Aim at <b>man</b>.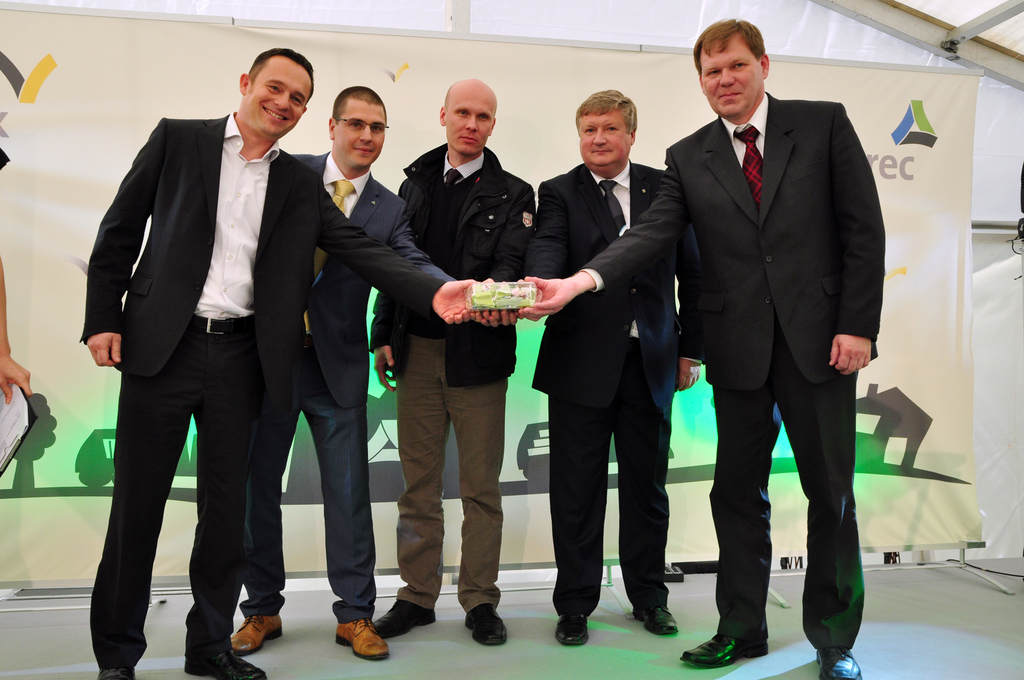
Aimed at x1=371 y1=79 x2=538 y2=649.
